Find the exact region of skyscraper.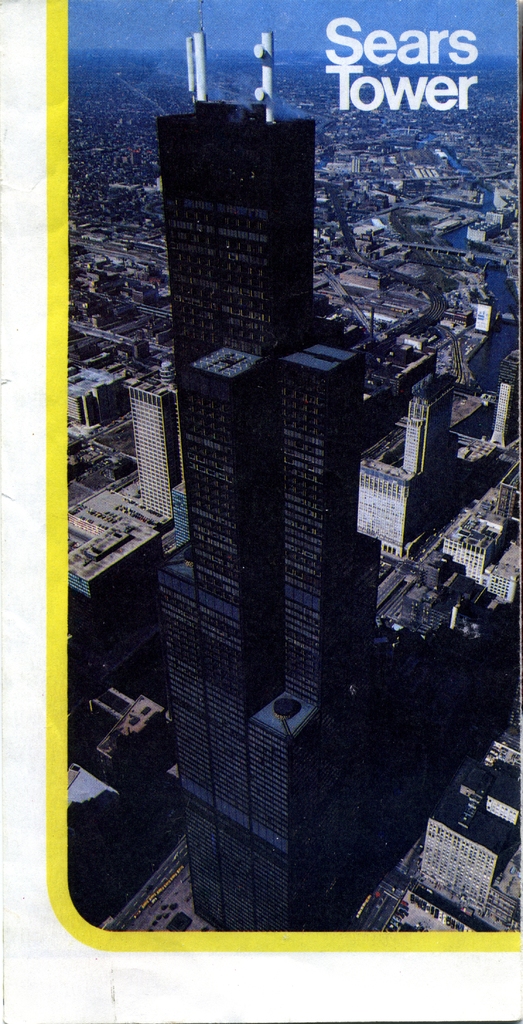
Exact region: 149 28 335 391.
